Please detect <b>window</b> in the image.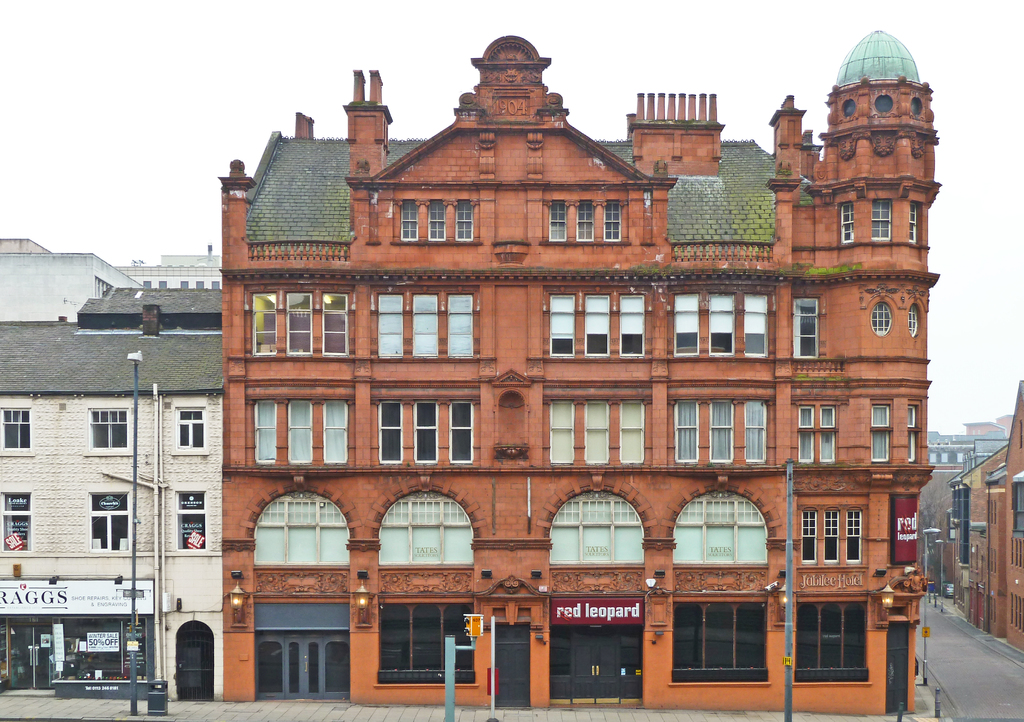
BBox(550, 486, 648, 568).
